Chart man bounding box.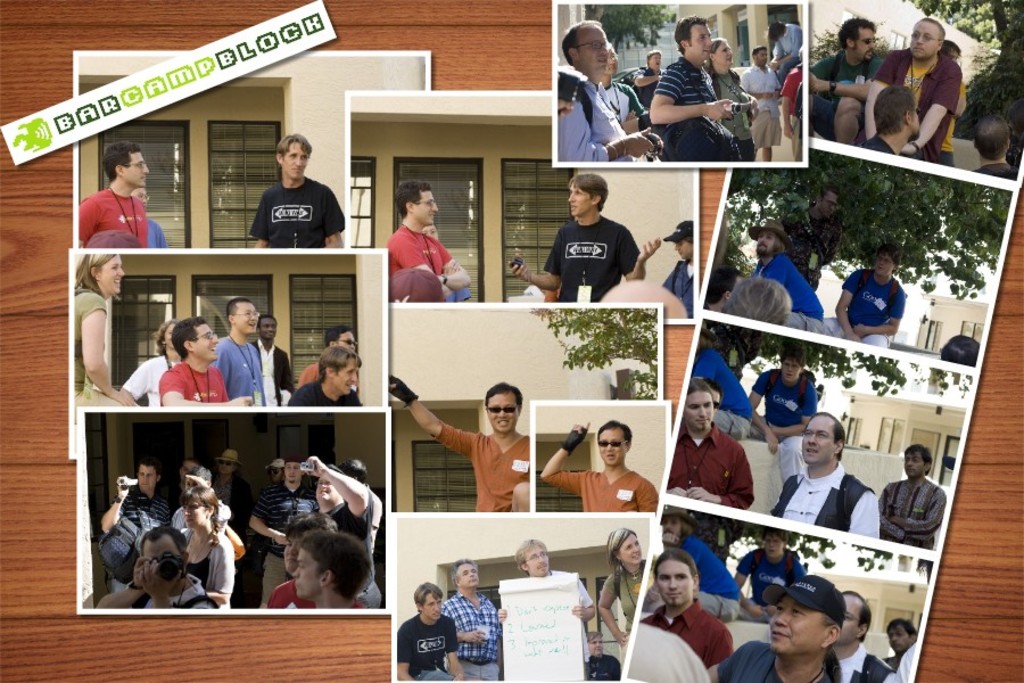
Charted: <bbox>165, 319, 254, 409</bbox>.
